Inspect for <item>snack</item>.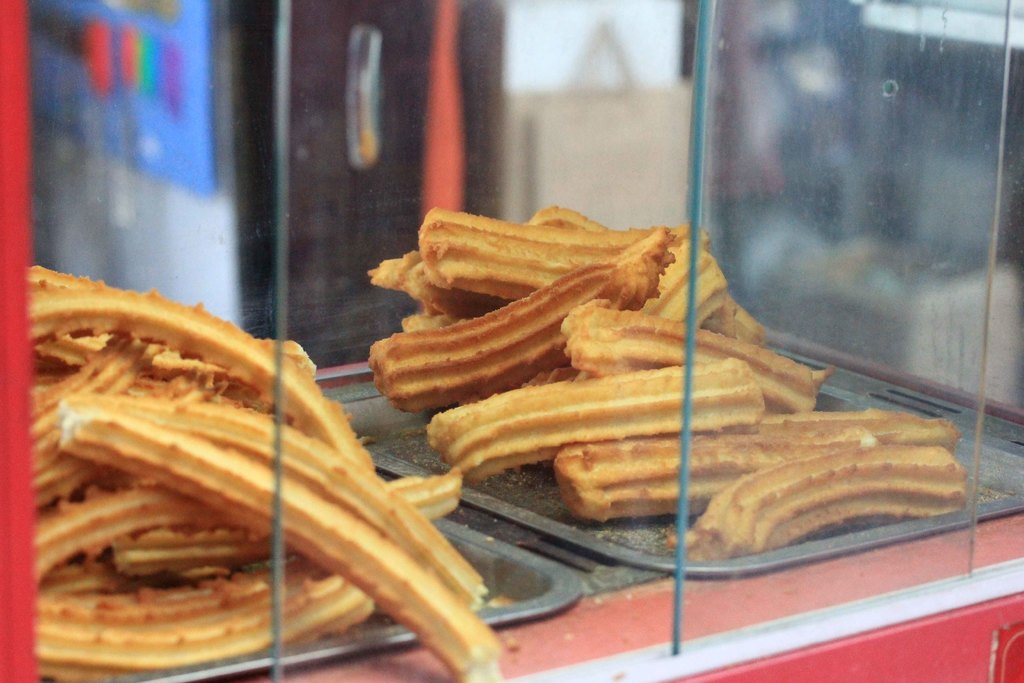
Inspection: (left=668, top=420, right=978, bottom=566).
